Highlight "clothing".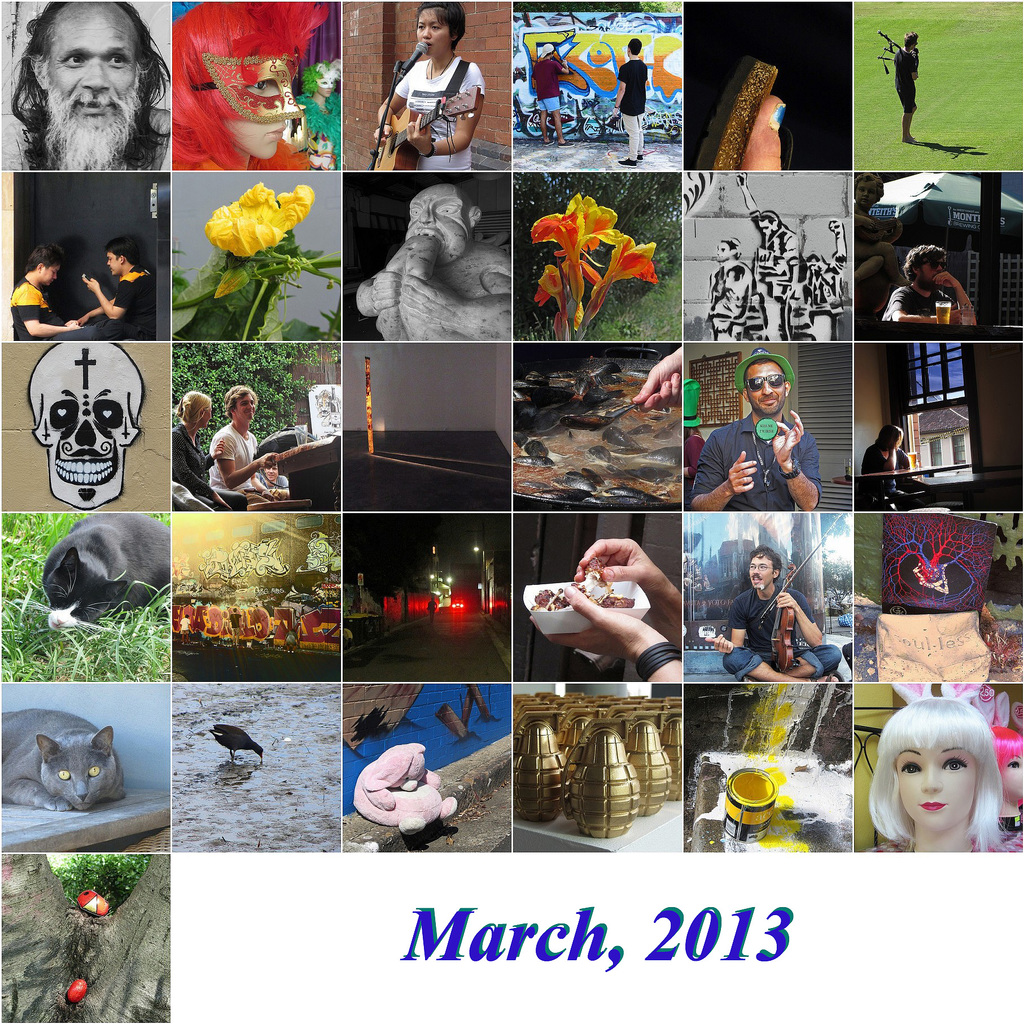
Highlighted region: 689, 409, 822, 513.
